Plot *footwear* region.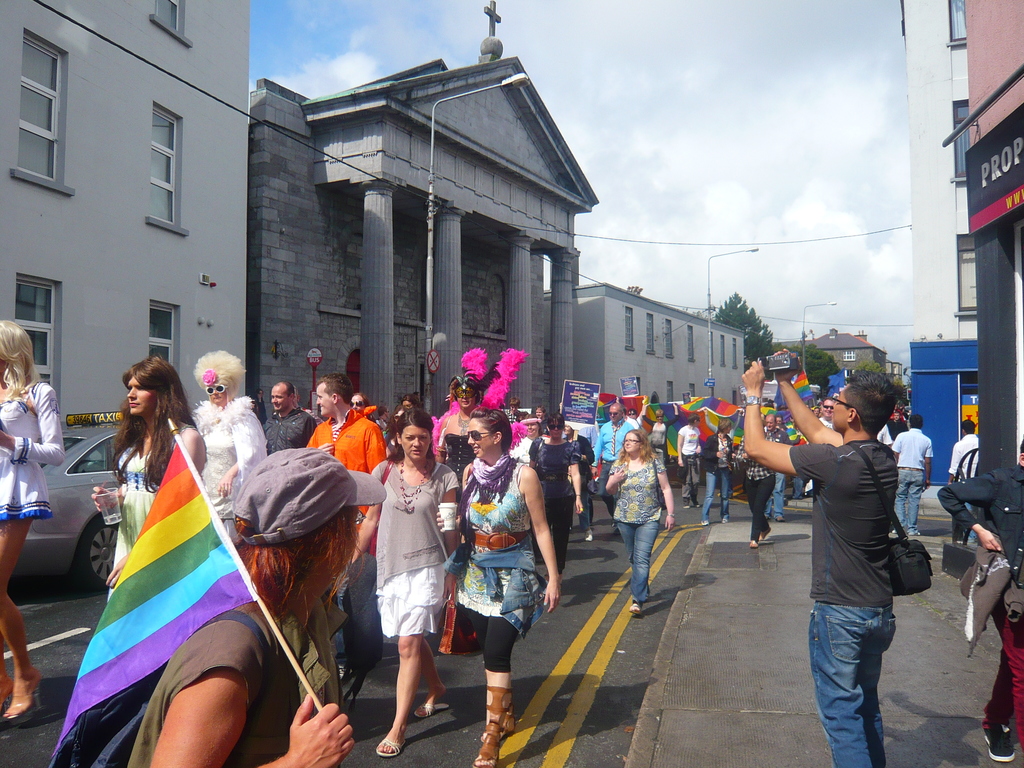
Plotted at x1=721 y1=517 x2=728 y2=525.
